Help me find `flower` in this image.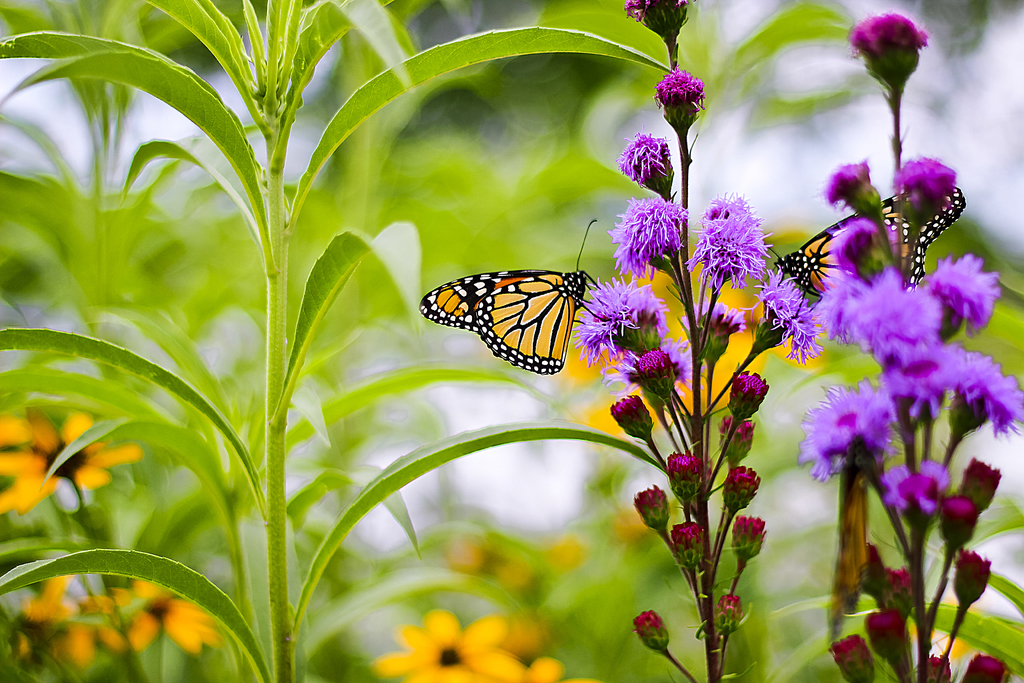
Found it: (0,400,149,509).
